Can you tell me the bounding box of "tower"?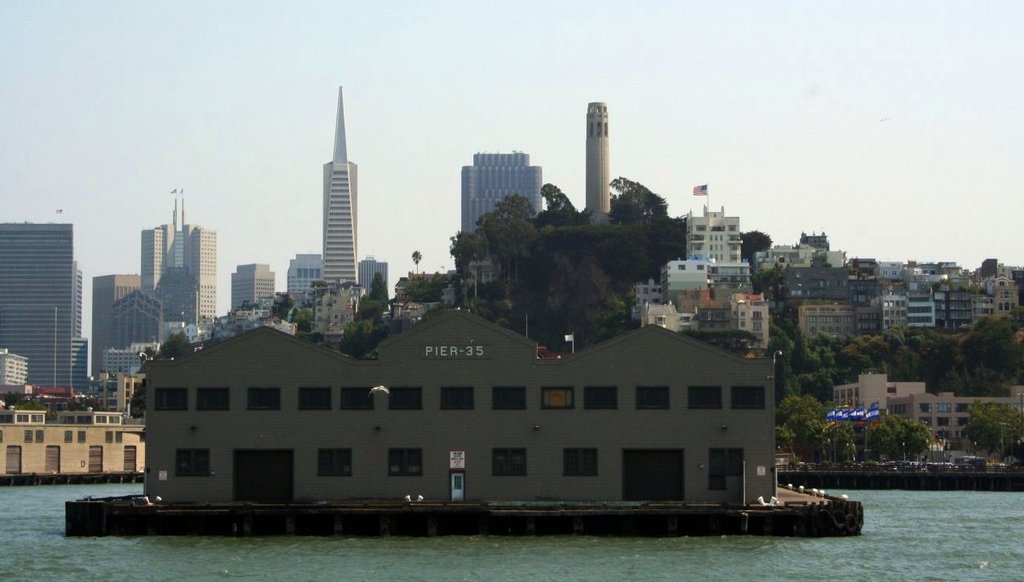
(left=456, top=153, right=543, bottom=245).
